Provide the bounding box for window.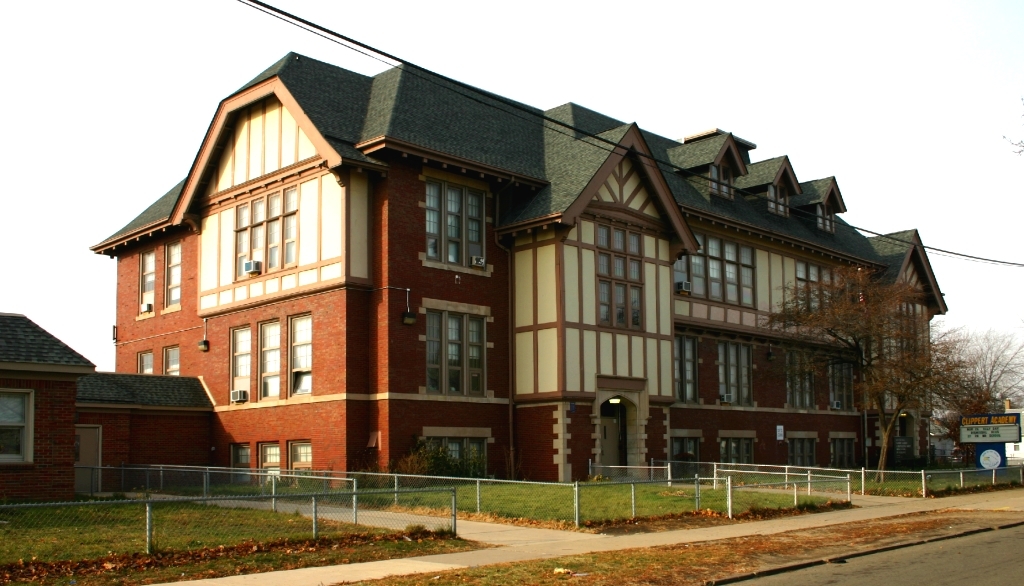
(x1=655, y1=326, x2=704, y2=409).
